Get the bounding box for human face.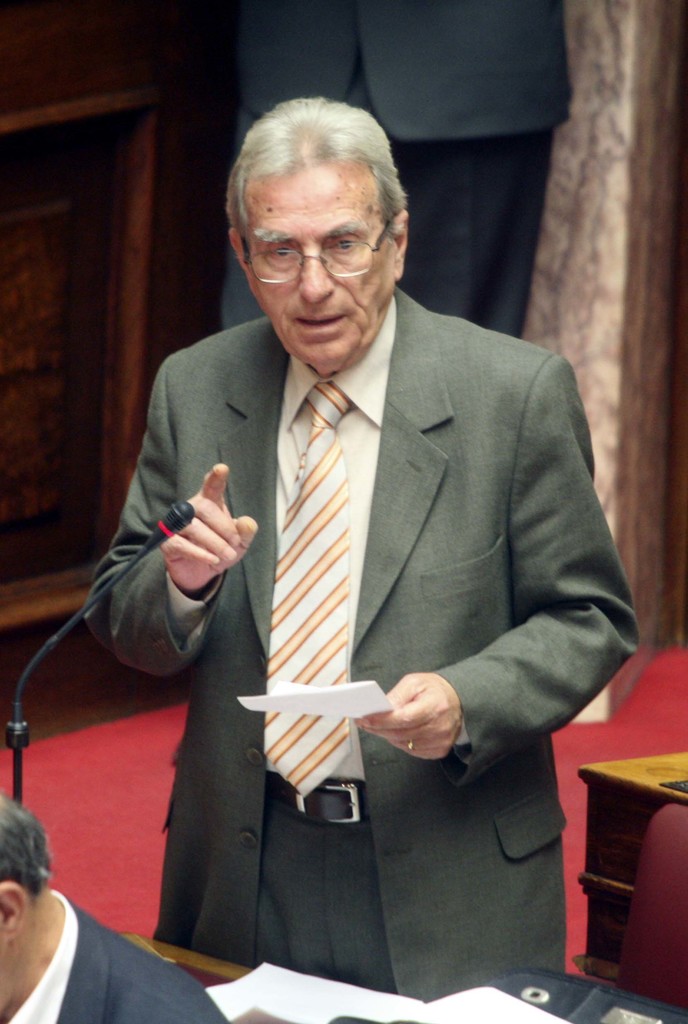
(left=247, top=171, right=394, bottom=367).
